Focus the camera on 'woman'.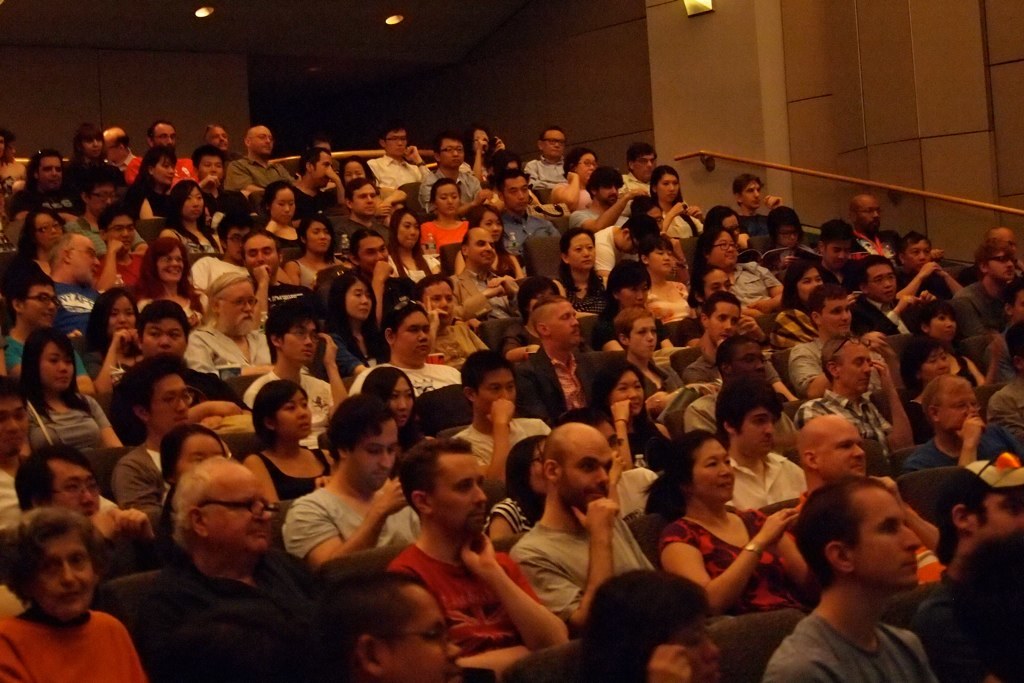
Focus region: [left=132, top=227, right=211, bottom=328].
